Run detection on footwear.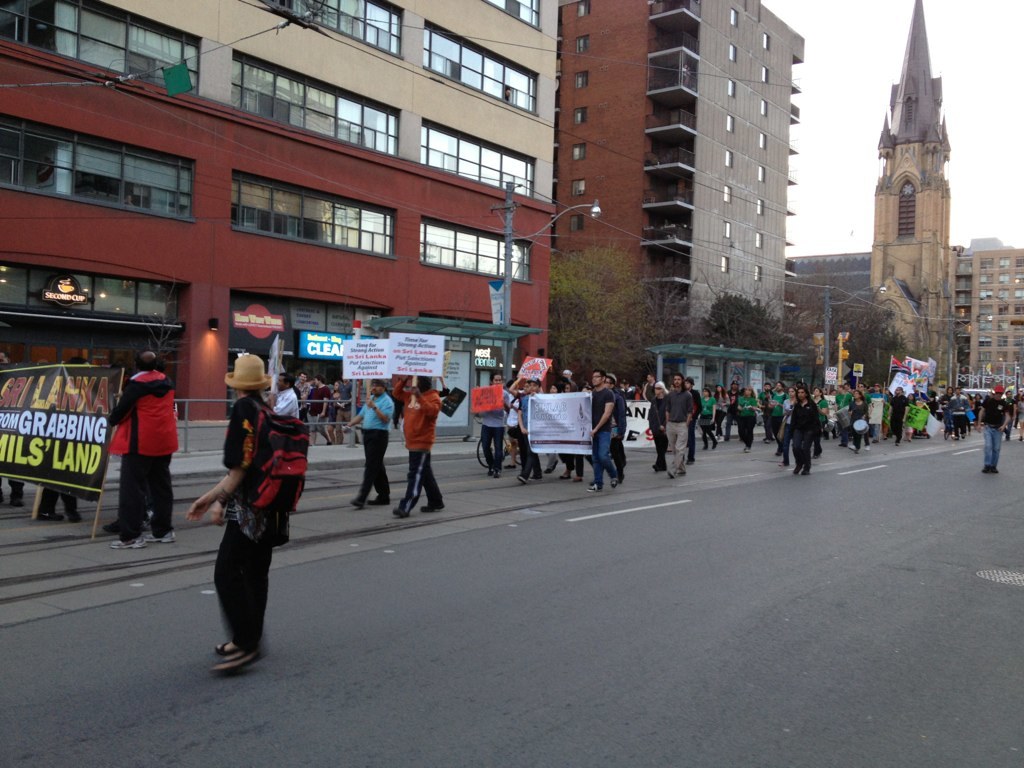
Result: x1=0 y1=492 x2=1 y2=507.
